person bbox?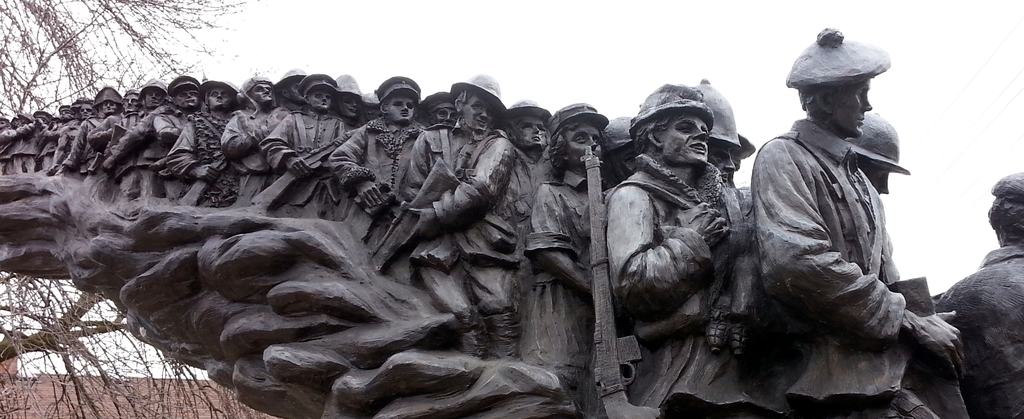
[580,78,783,418]
